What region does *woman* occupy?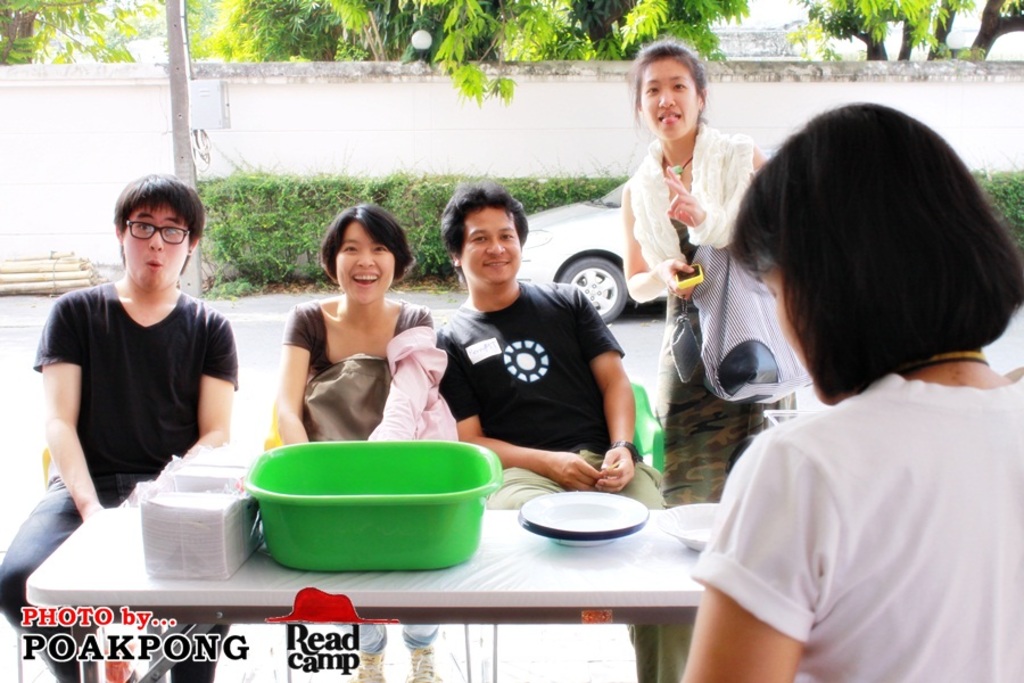
l=258, t=209, r=455, b=469.
